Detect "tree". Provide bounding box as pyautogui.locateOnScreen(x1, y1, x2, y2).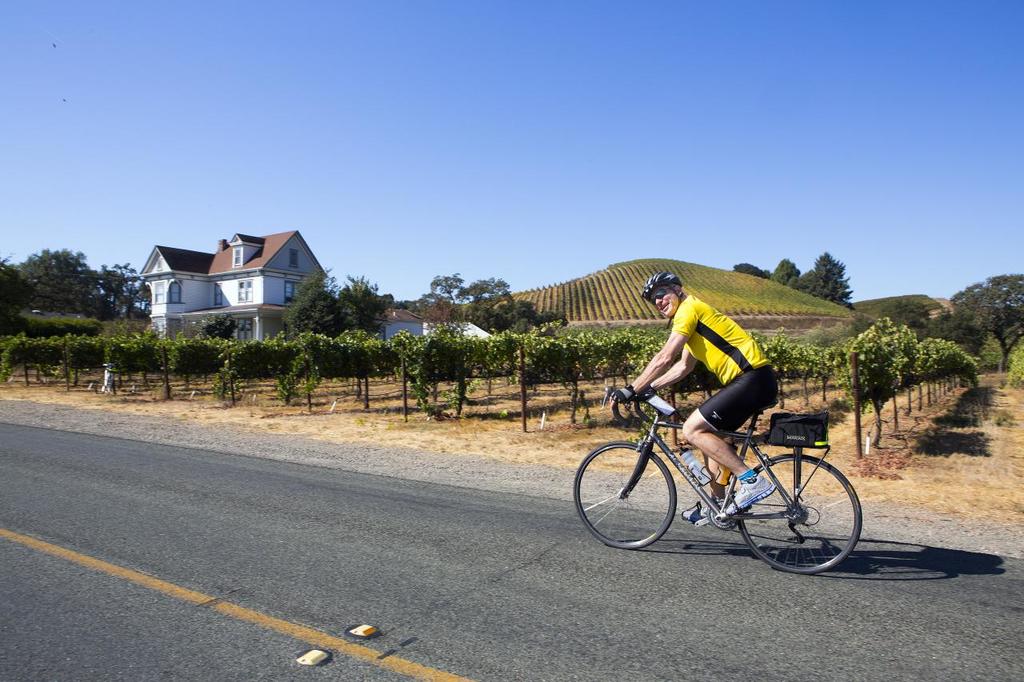
pyautogui.locateOnScreen(0, 253, 127, 319).
